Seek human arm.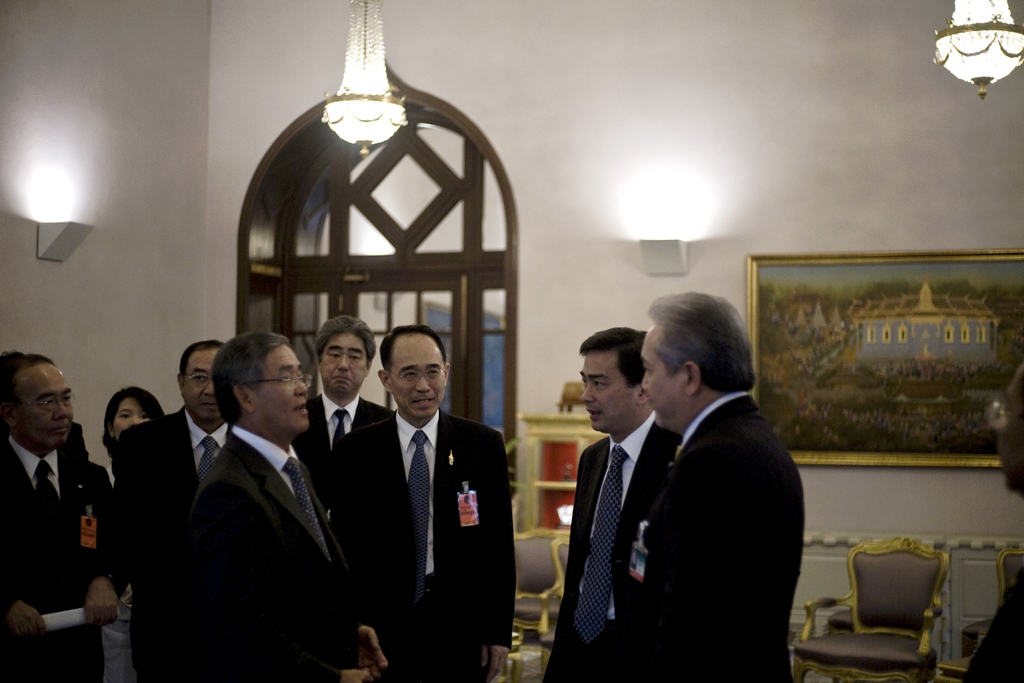
(192,470,373,682).
